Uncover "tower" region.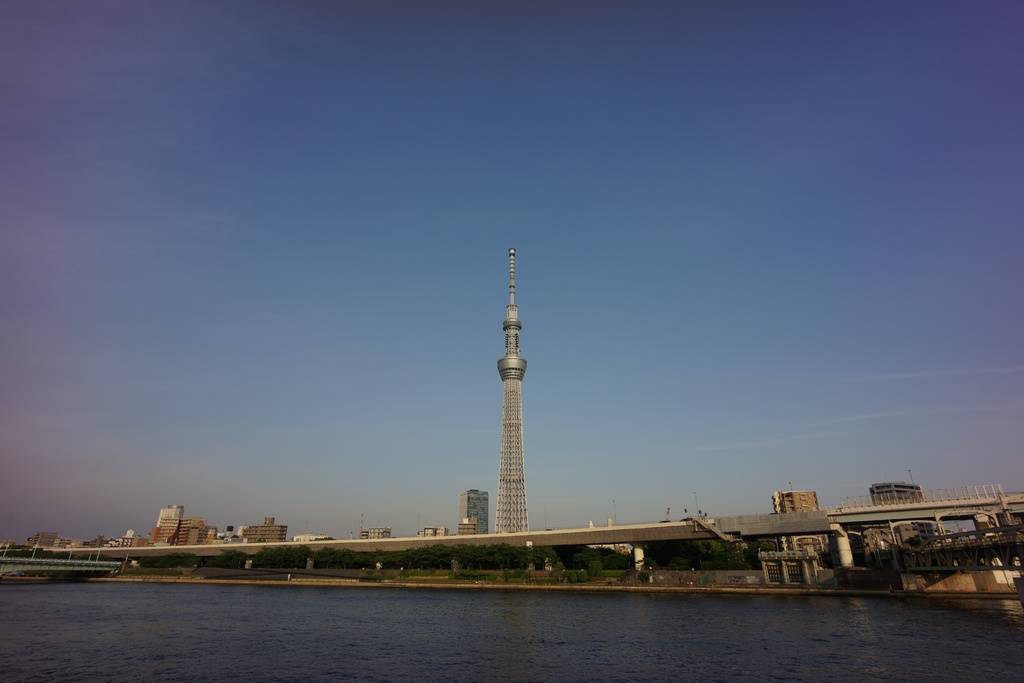
Uncovered: <region>497, 248, 526, 536</region>.
